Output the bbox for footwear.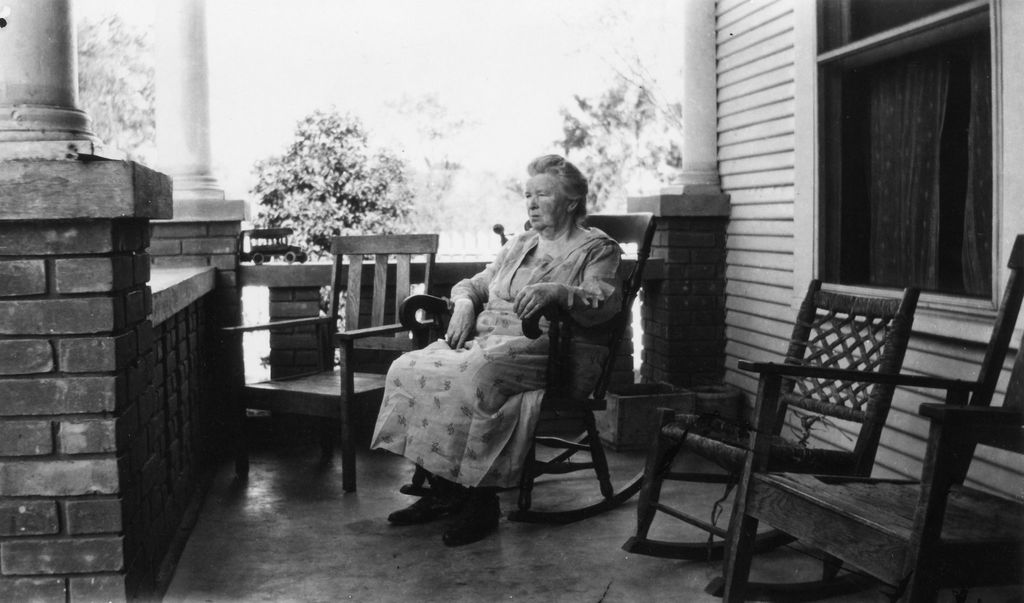
(left=378, top=490, right=451, bottom=525).
